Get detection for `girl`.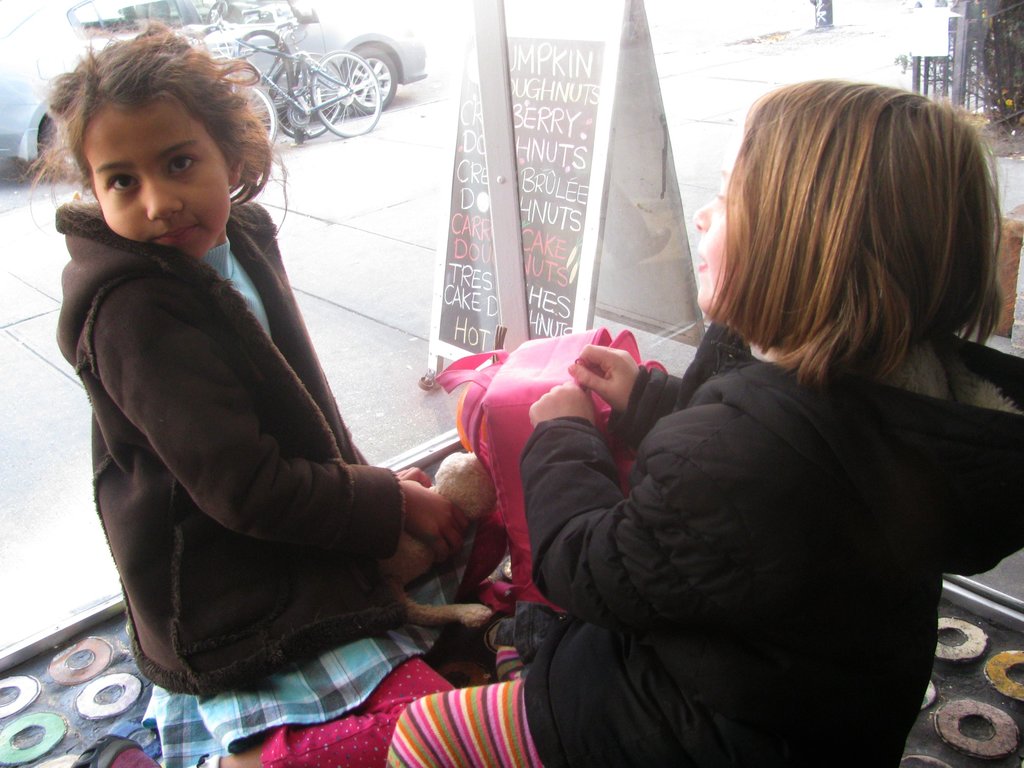
Detection: 34:28:467:683.
